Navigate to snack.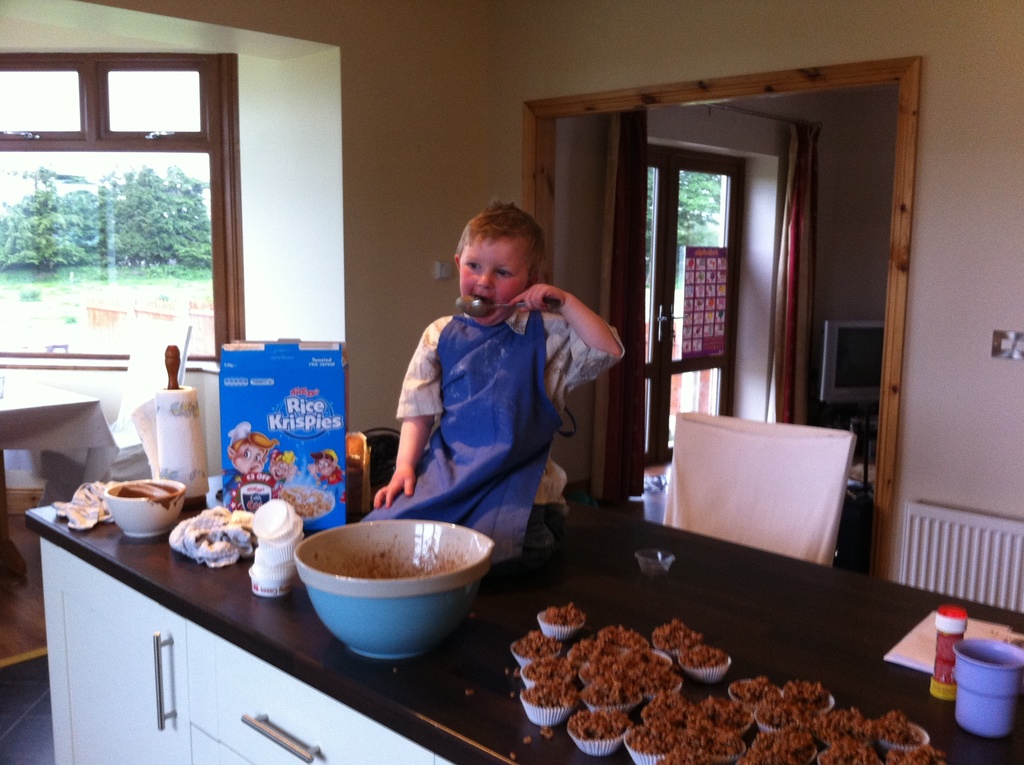
Navigation target: box=[519, 624, 598, 730].
